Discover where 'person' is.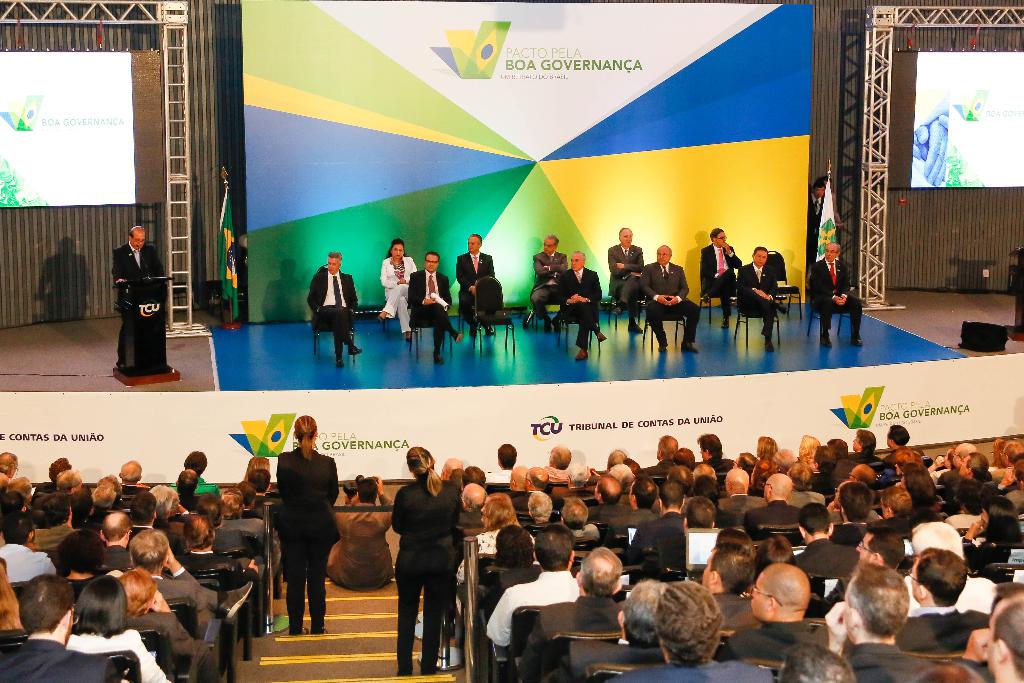
Discovered at x1=810 y1=242 x2=854 y2=351.
